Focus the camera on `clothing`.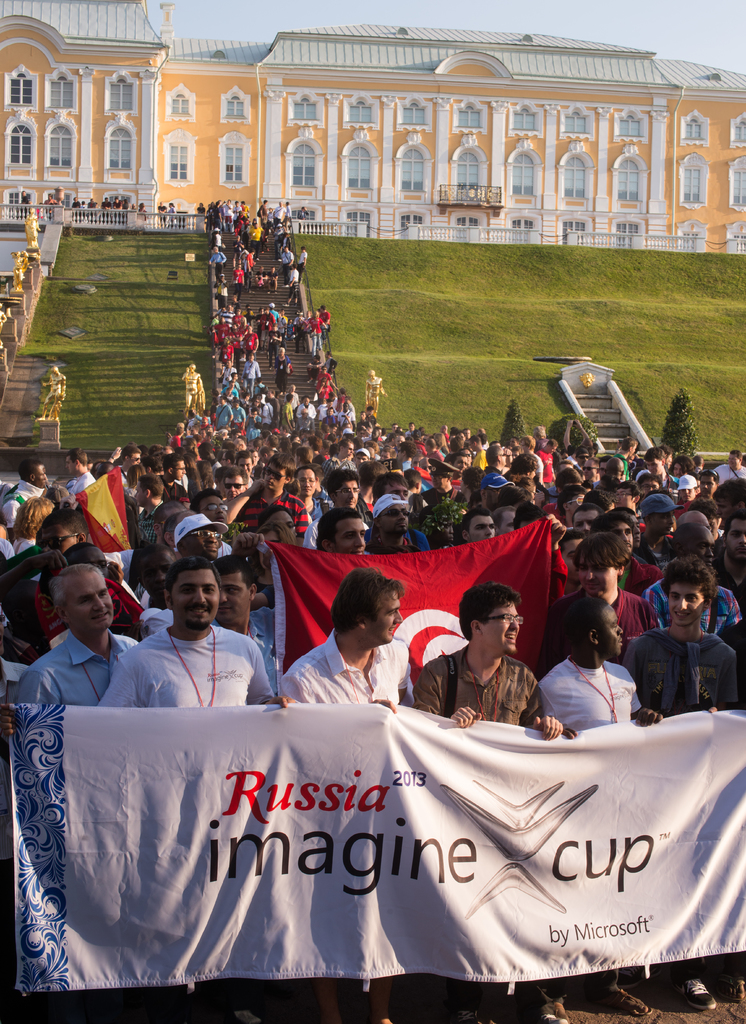
Focus region: crop(540, 653, 659, 746).
